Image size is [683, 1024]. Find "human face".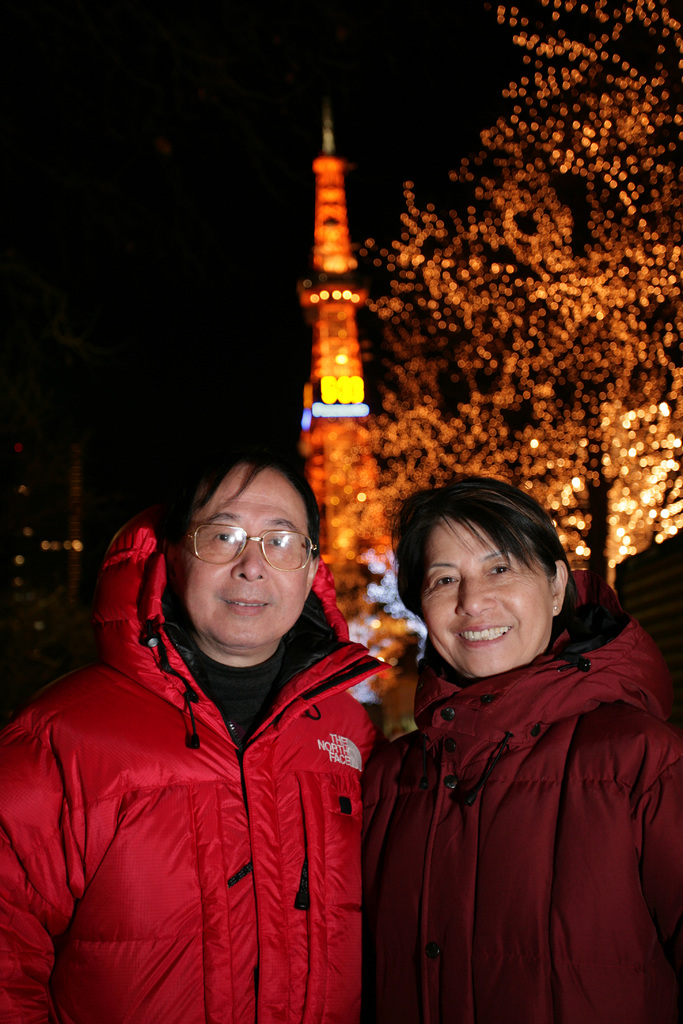
l=174, t=470, r=306, b=645.
